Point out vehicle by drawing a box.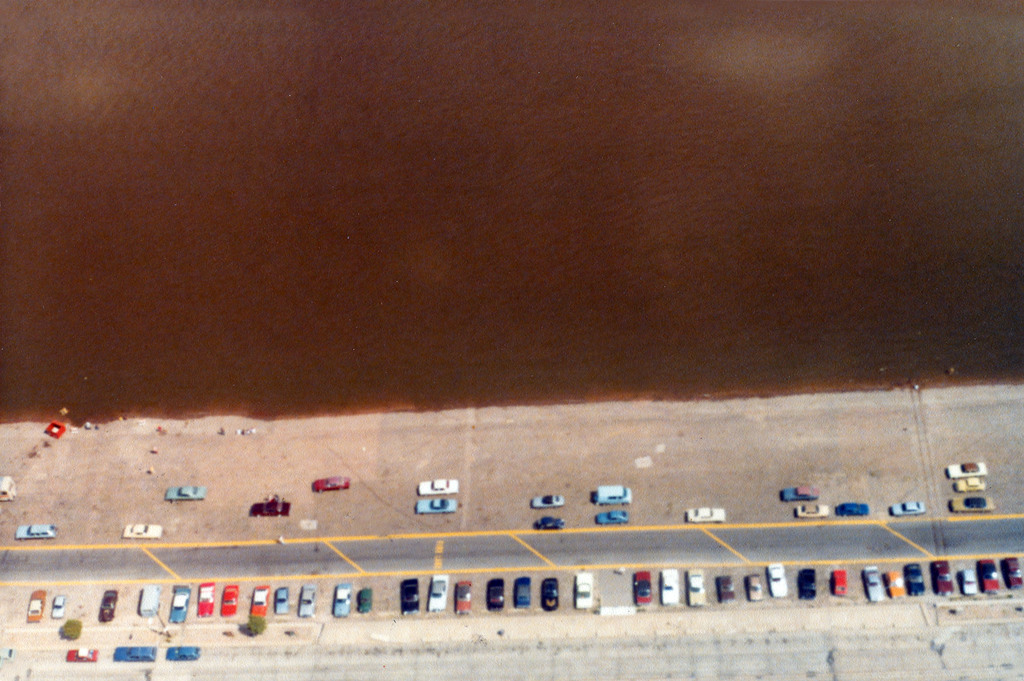
(x1=686, y1=566, x2=708, y2=602).
